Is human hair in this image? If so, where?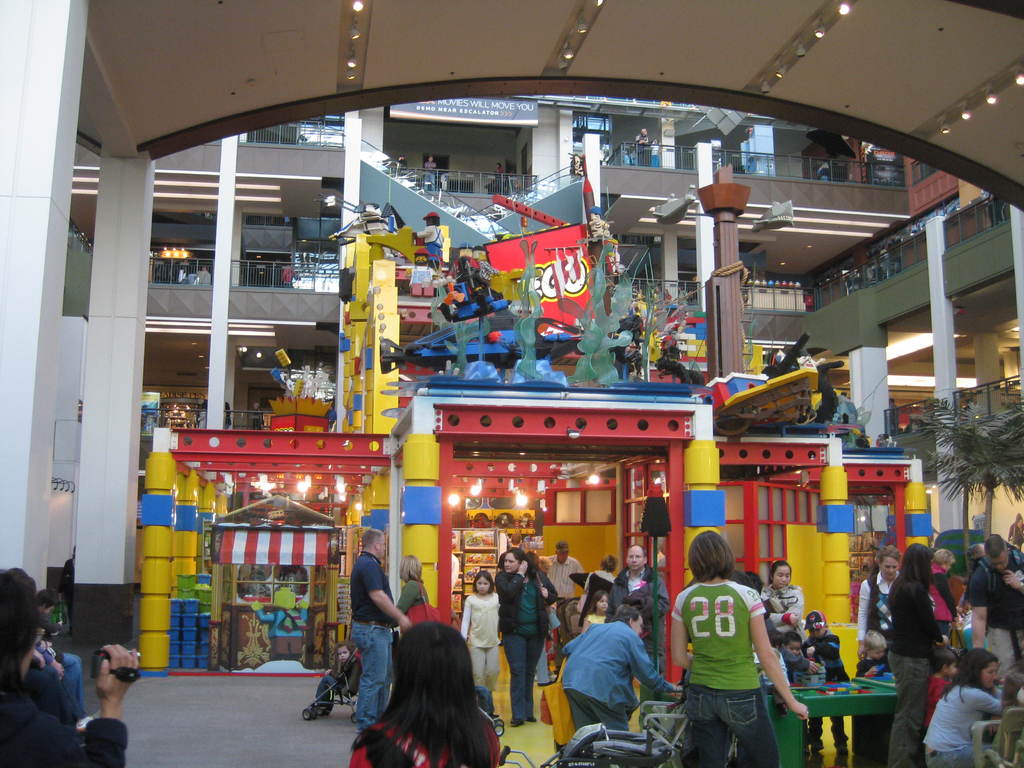
Yes, at bbox=(687, 531, 736, 579).
